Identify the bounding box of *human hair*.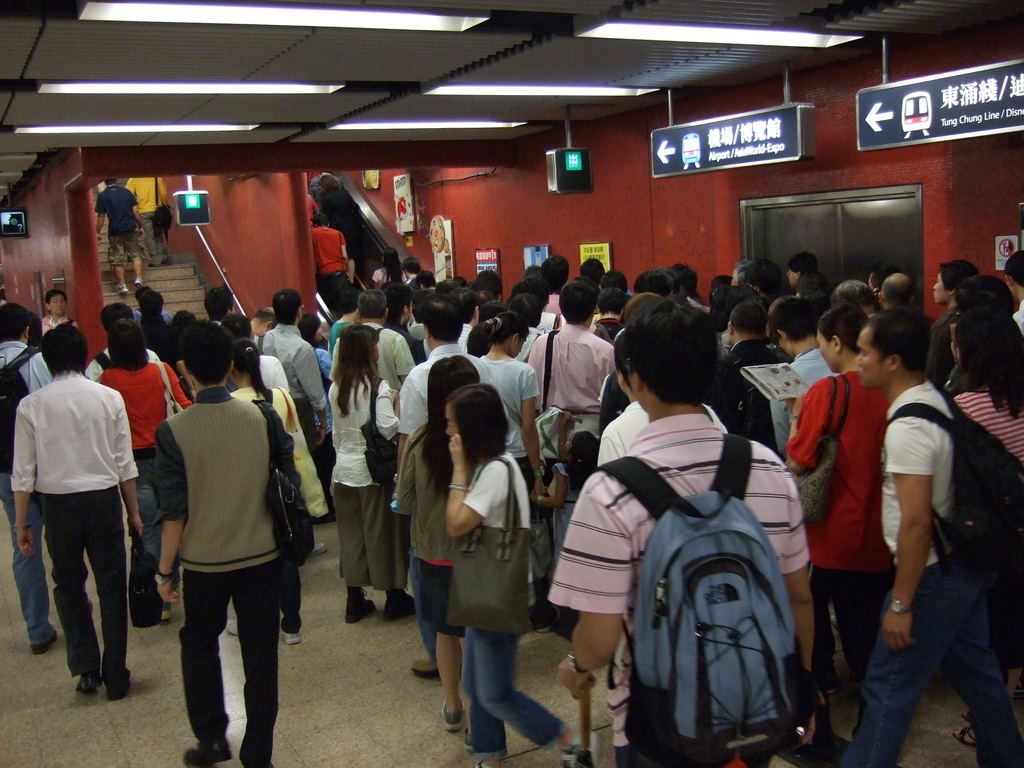
(858,305,931,368).
